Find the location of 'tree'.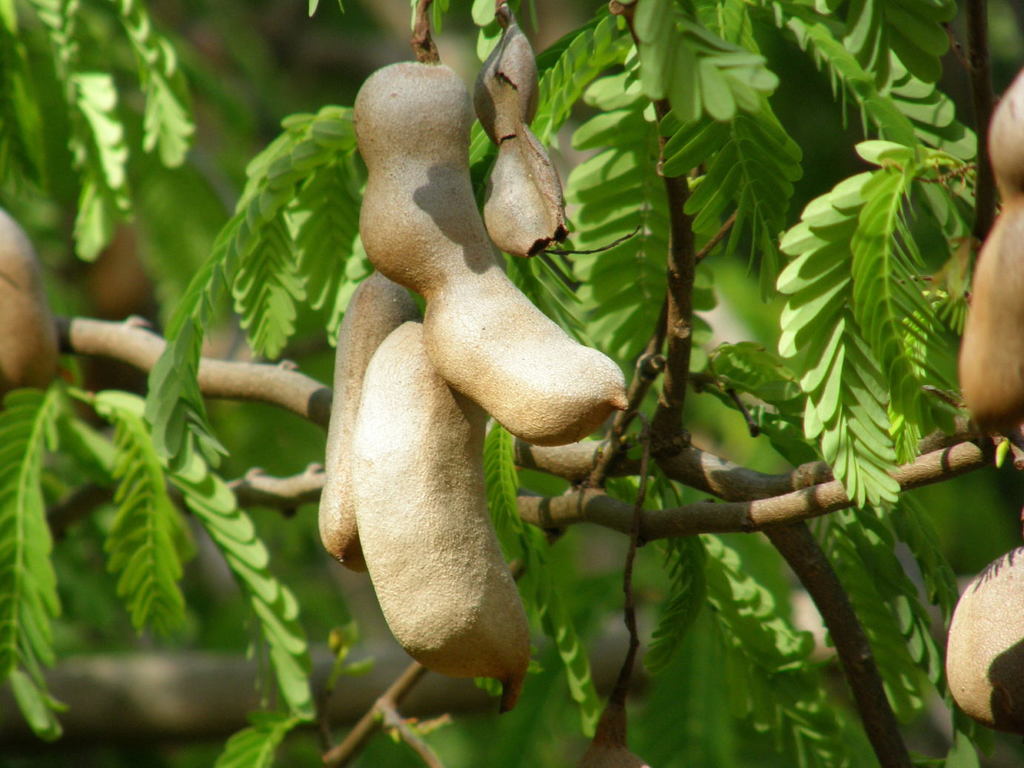
Location: rect(166, 0, 1023, 739).
